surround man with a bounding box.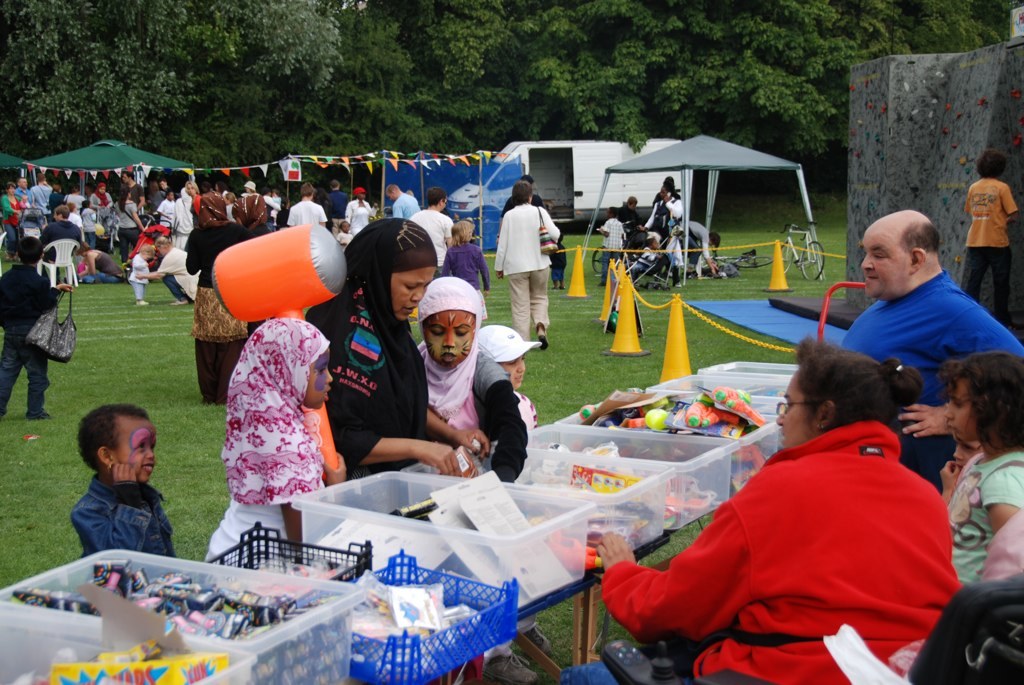
bbox(323, 177, 356, 236).
